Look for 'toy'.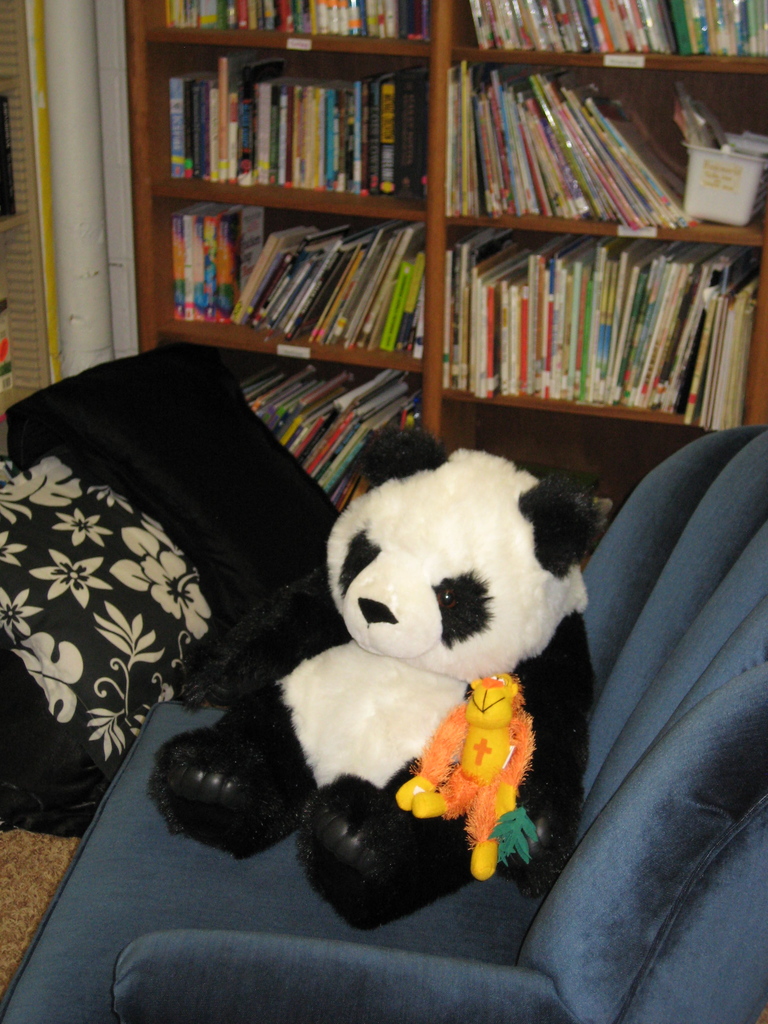
Found: {"left": 397, "top": 669, "right": 539, "bottom": 874}.
